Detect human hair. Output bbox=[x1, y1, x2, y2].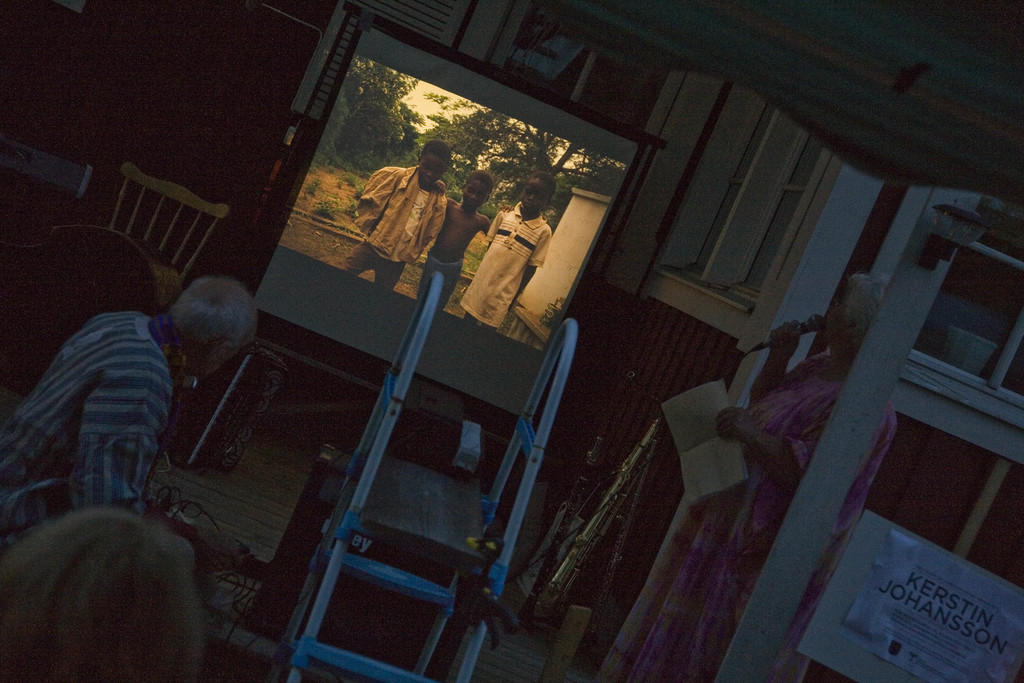
bbox=[840, 277, 888, 350].
